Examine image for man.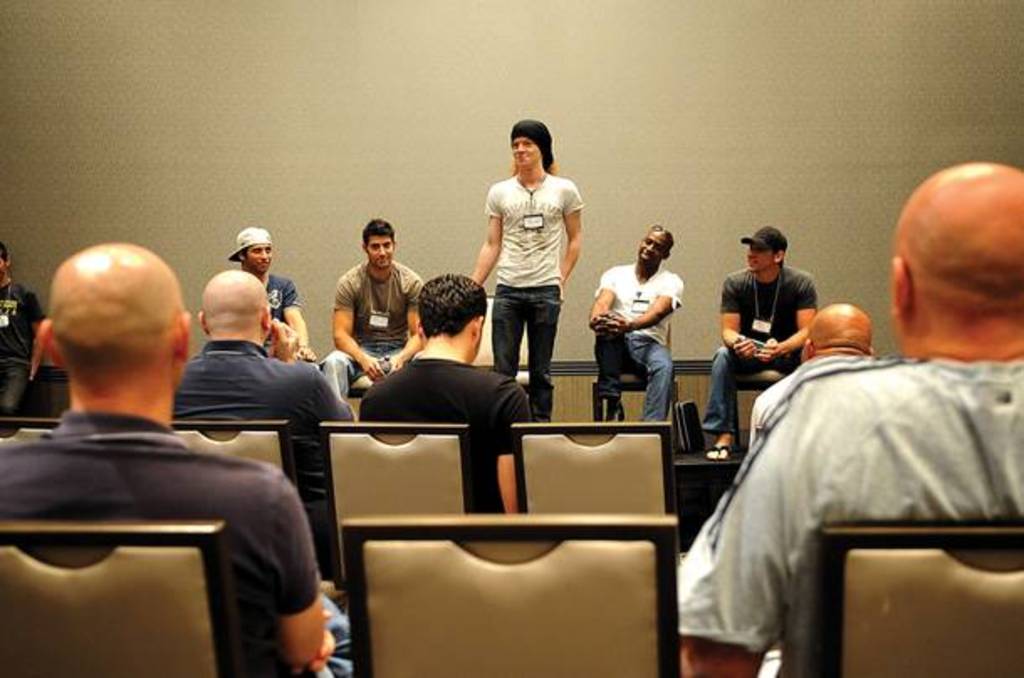
Examination result: [227,223,316,359].
